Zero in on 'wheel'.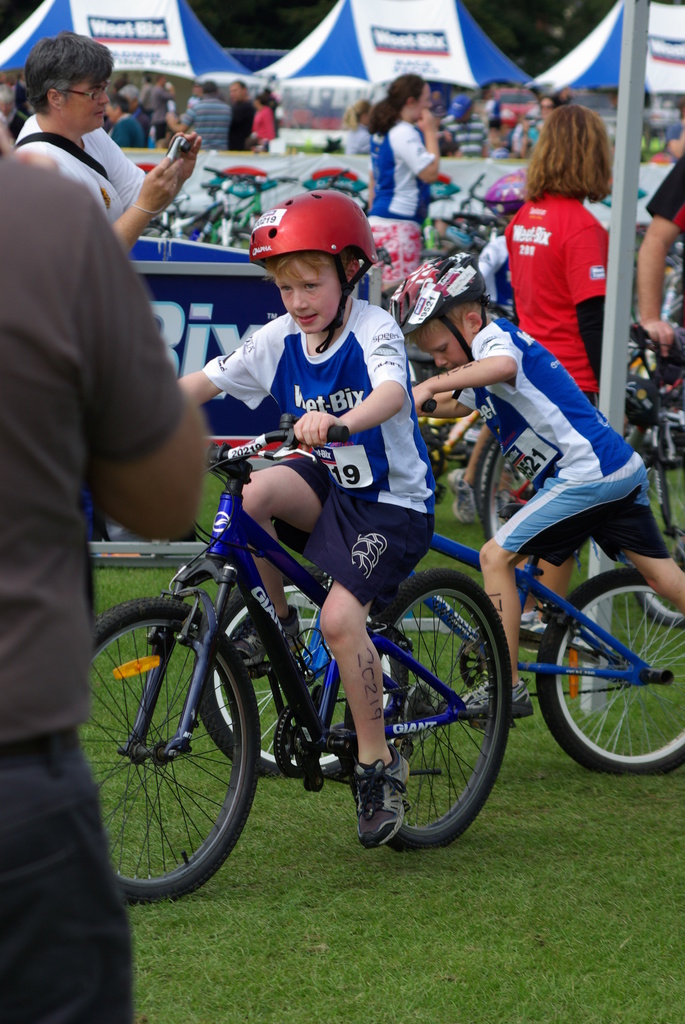
Zeroed in: locate(623, 443, 684, 623).
